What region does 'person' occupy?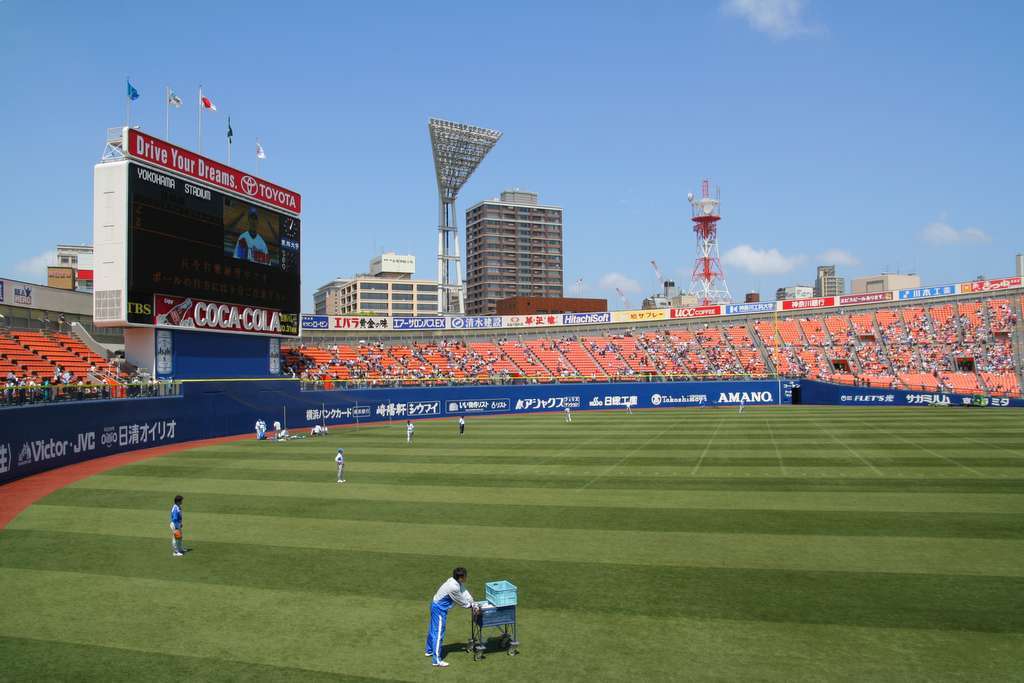
x1=403, y1=423, x2=417, y2=440.
